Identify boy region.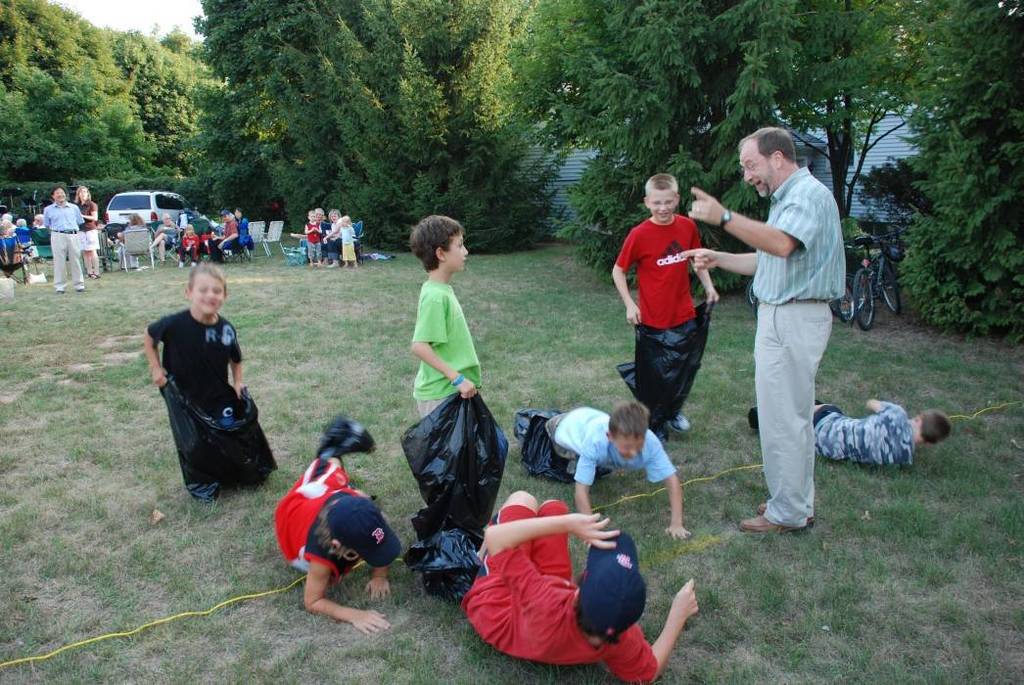
Region: 458,483,703,684.
